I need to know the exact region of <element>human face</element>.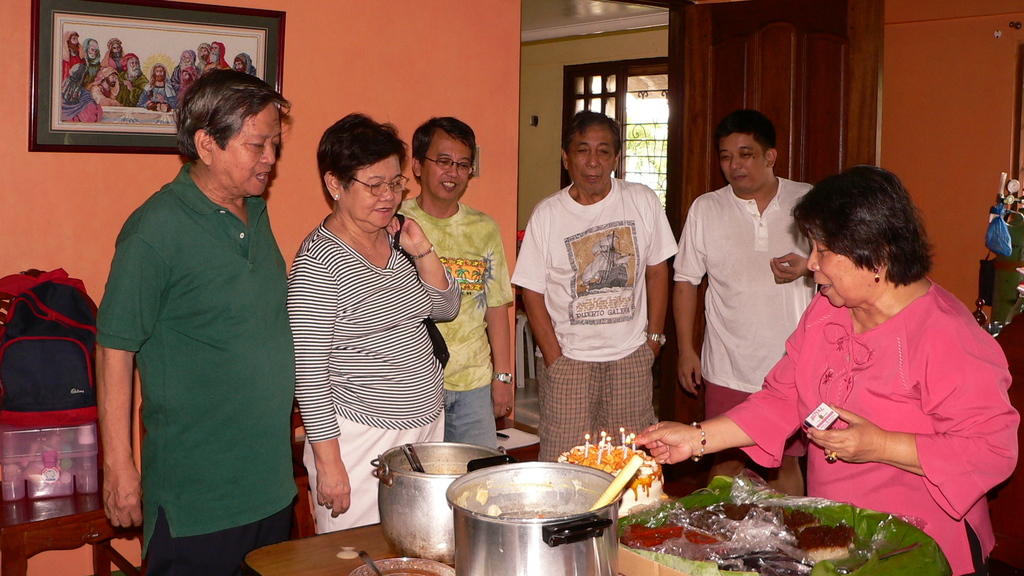
Region: Rect(804, 226, 872, 312).
